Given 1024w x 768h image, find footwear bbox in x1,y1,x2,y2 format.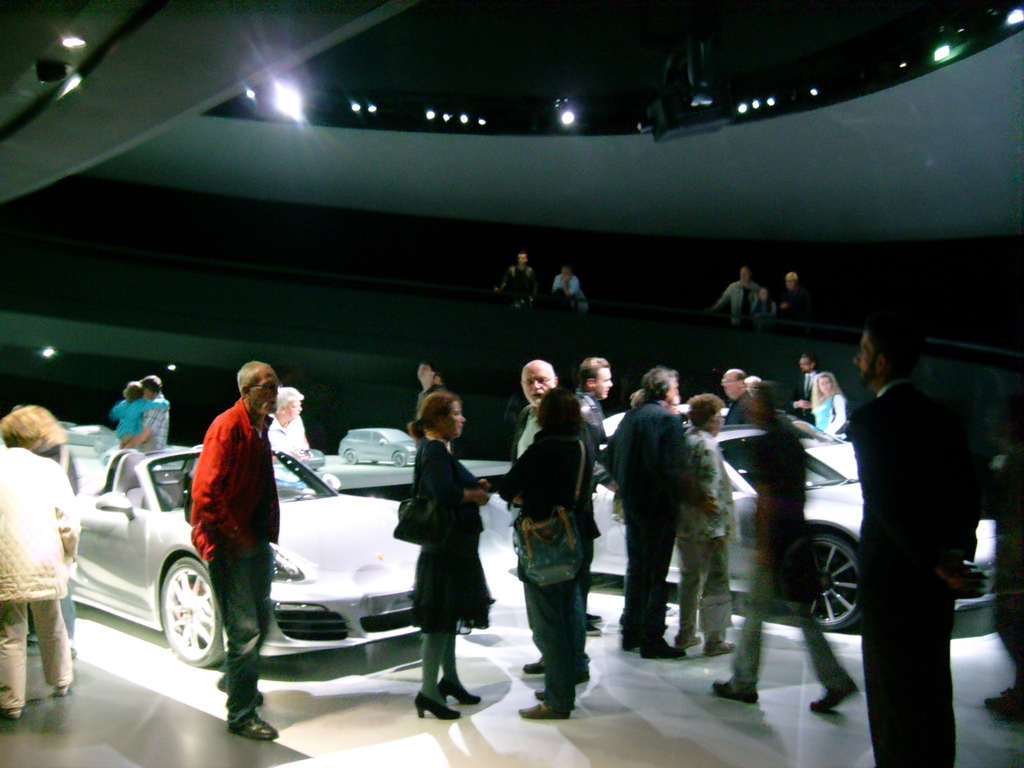
415,691,464,717.
